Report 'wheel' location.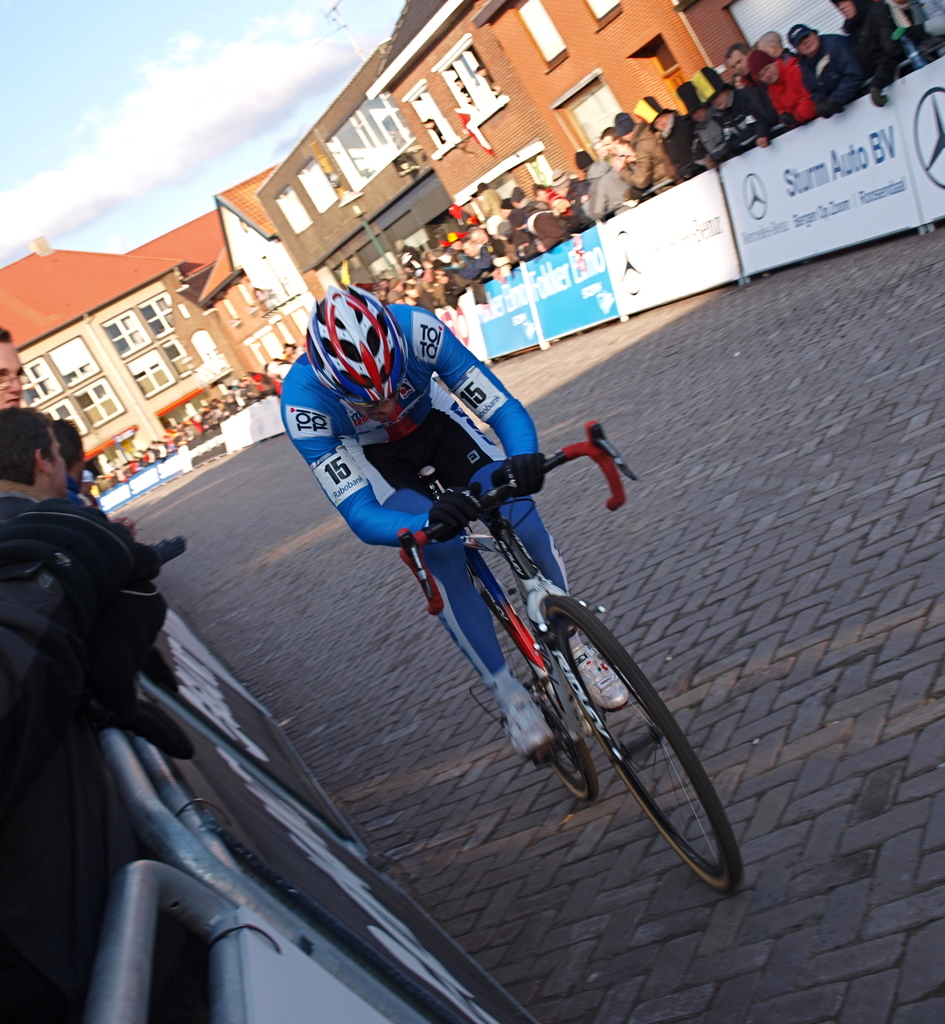
Report: [551, 604, 743, 887].
